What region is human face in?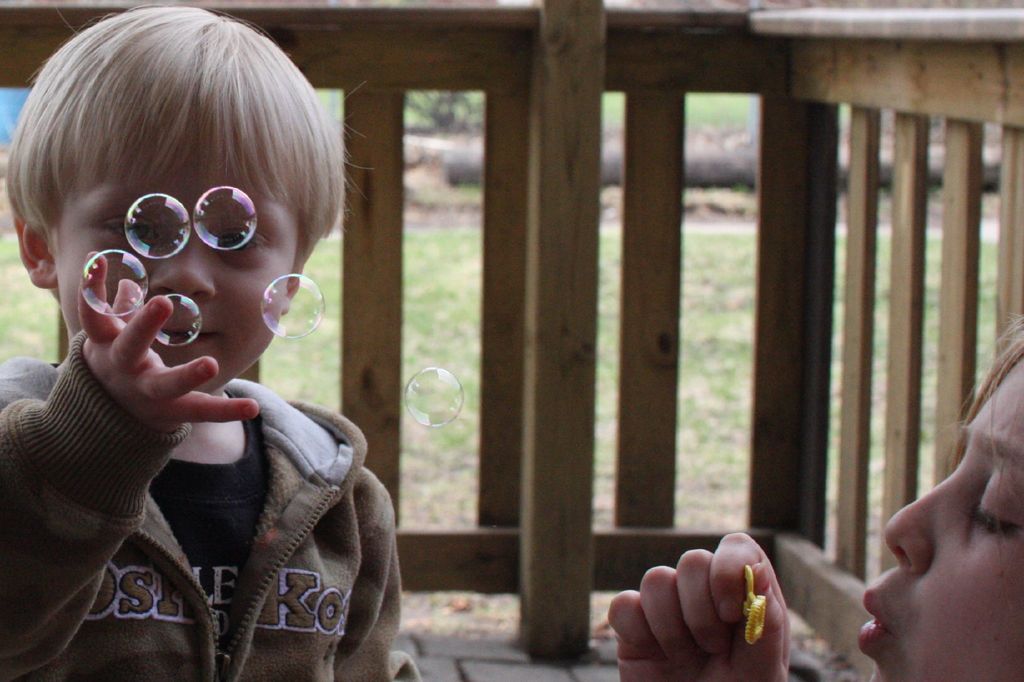
(x1=58, y1=148, x2=302, y2=405).
